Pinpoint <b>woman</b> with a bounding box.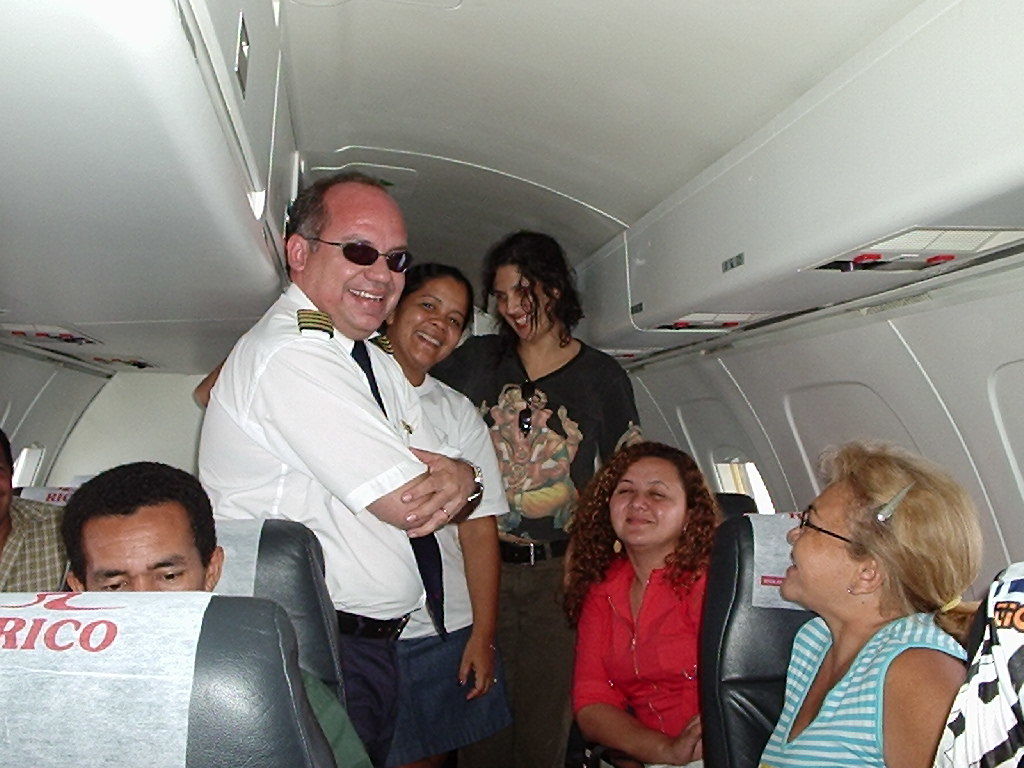
561,443,721,767.
